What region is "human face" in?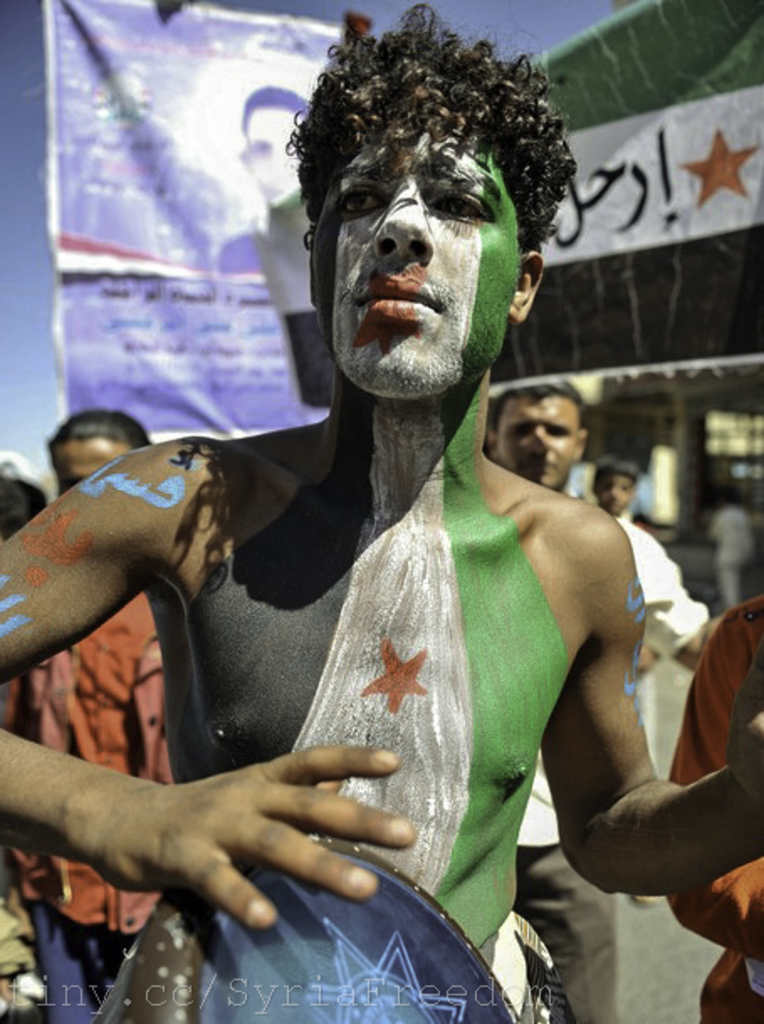
rect(497, 393, 581, 490).
